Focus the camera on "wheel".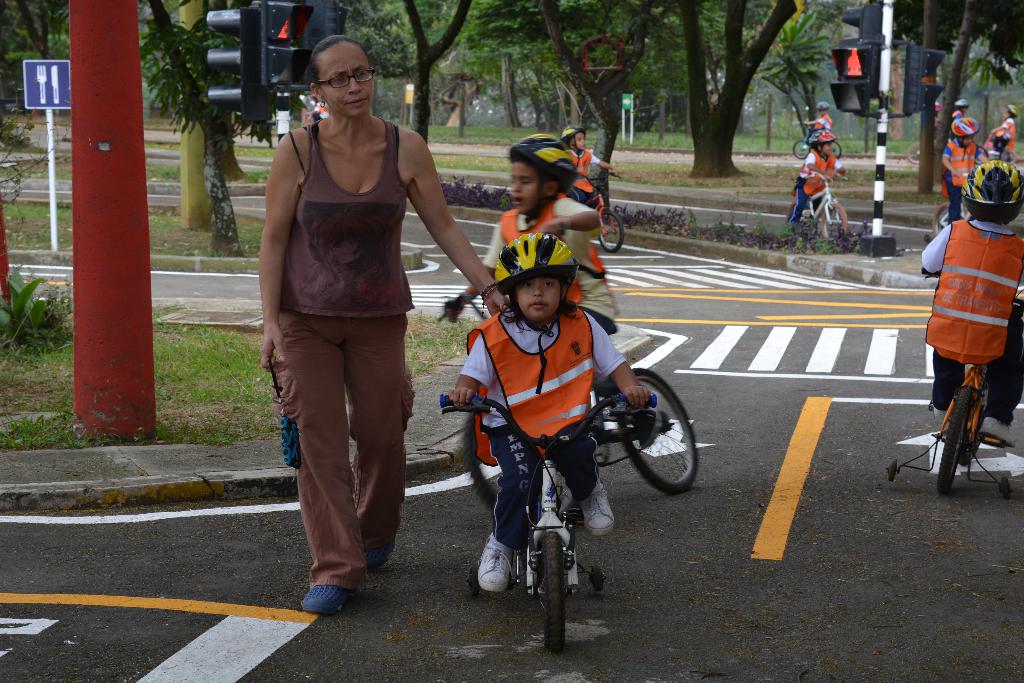
Focus region: 792/137/811/159.
